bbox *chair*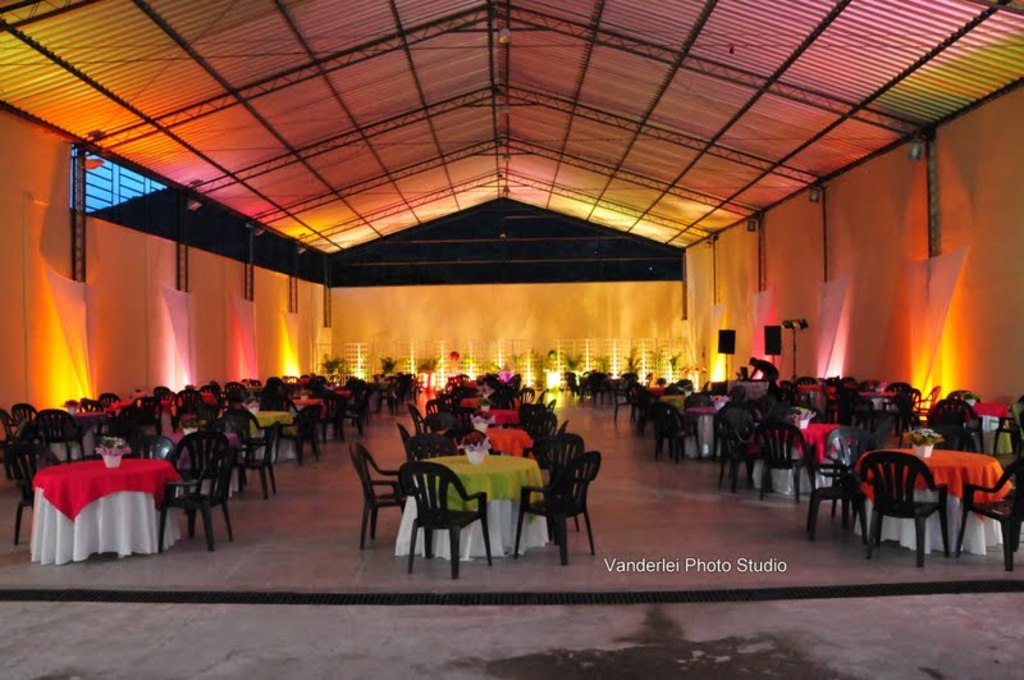
left=394, top=449, right=511, bottom=585
